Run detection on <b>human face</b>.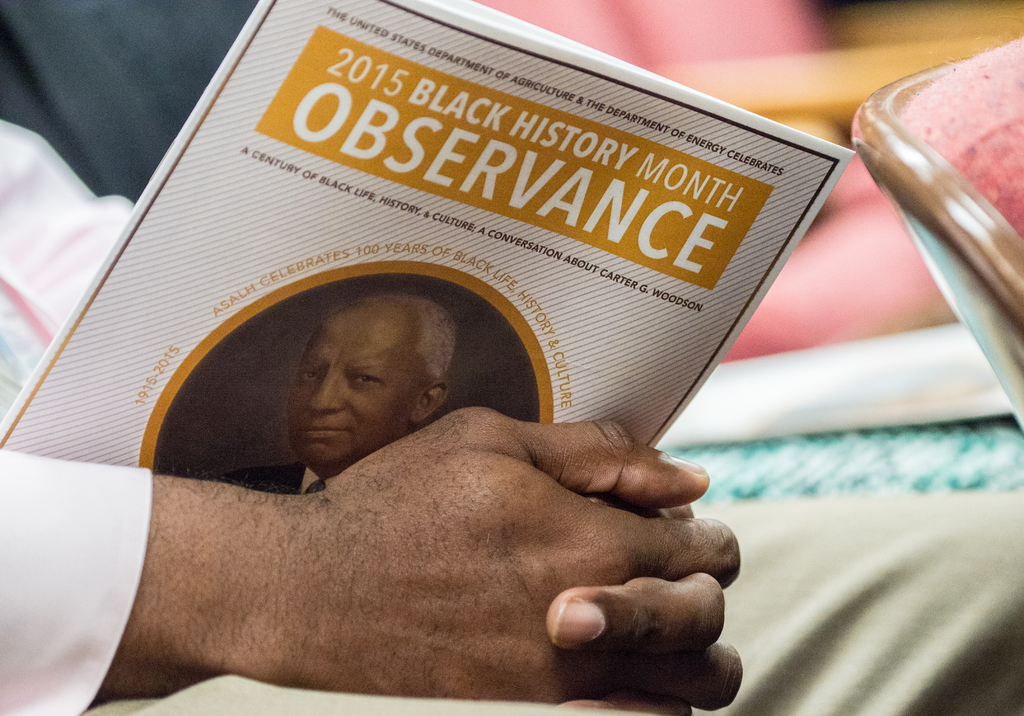
Result: (x1=291, y1=302, x2=410, y2=463).
